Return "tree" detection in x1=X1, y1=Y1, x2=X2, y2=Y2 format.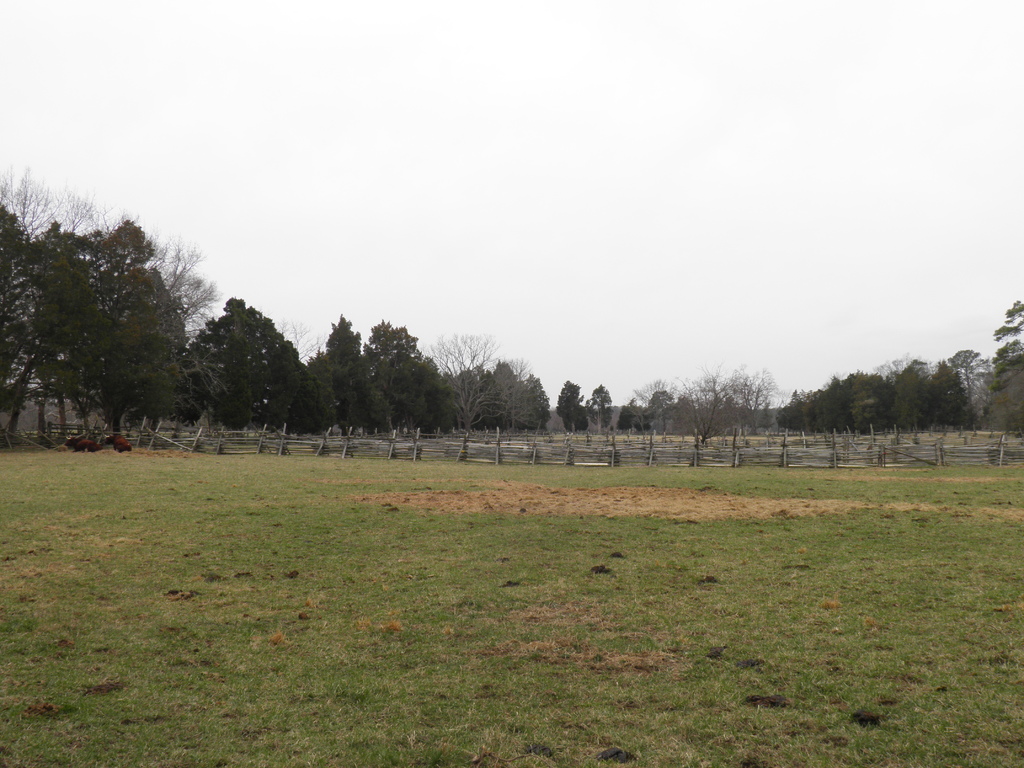
x1=561, y1=378, x2=596, y2=426.
